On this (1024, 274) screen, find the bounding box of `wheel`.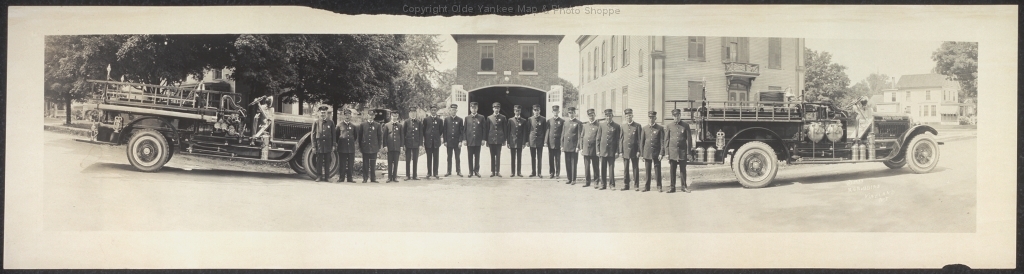
Bounding box: l=730, t=142, r=776, b=184.
